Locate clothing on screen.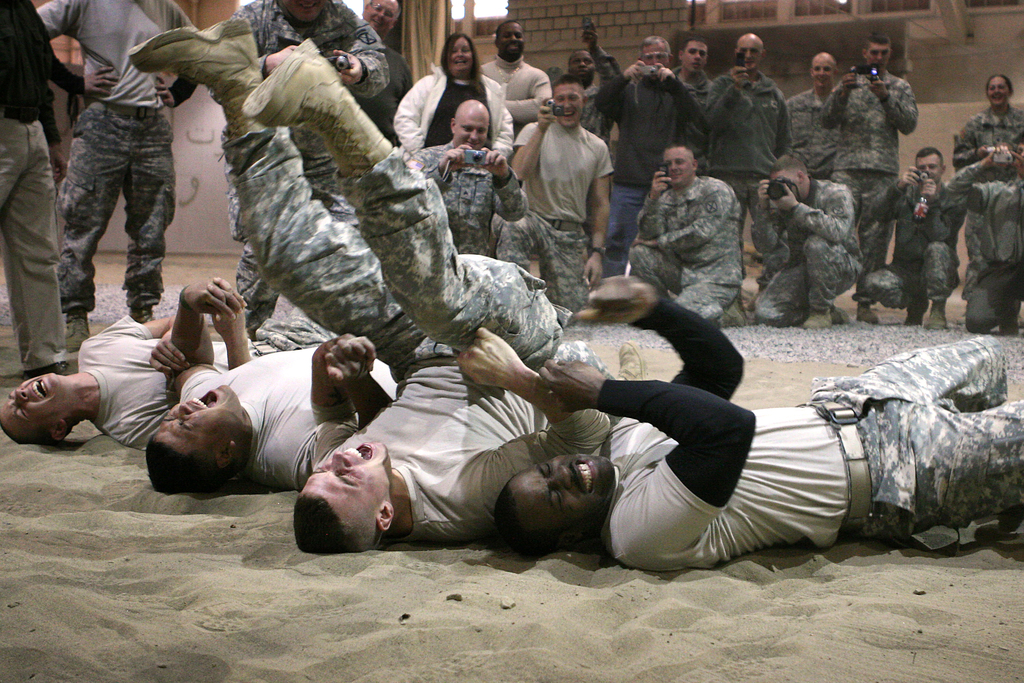
On screen at box(588, 68, 703, 315).
